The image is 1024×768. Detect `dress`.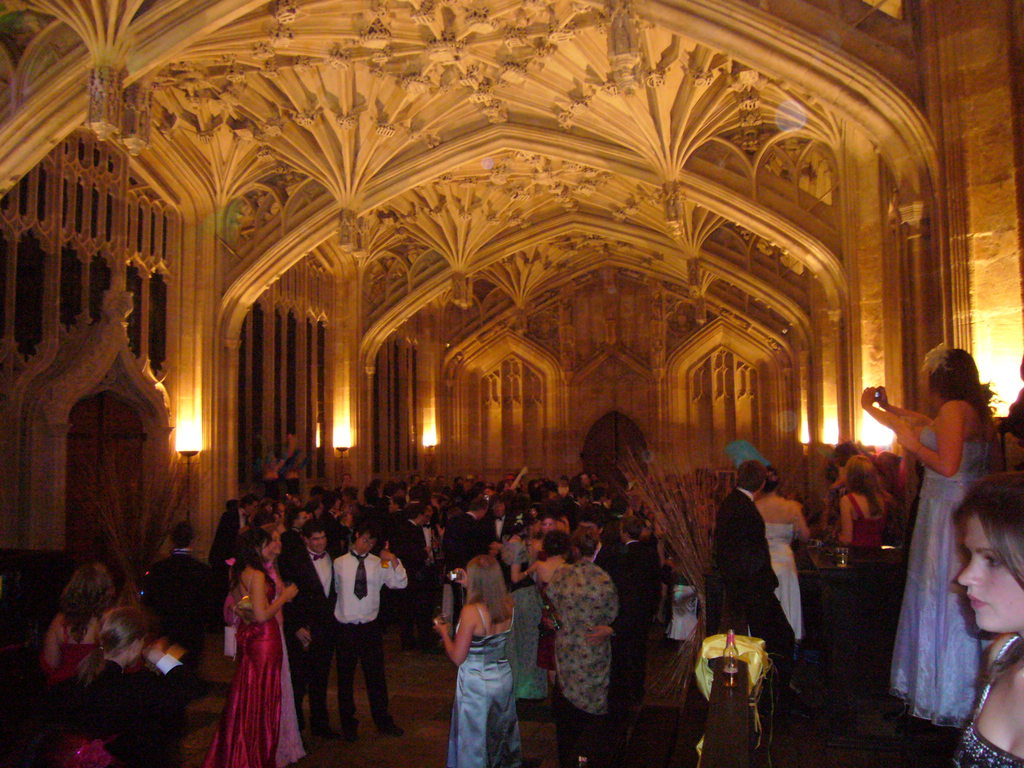
Detection: bbox=(887, 426, 991, 729).
